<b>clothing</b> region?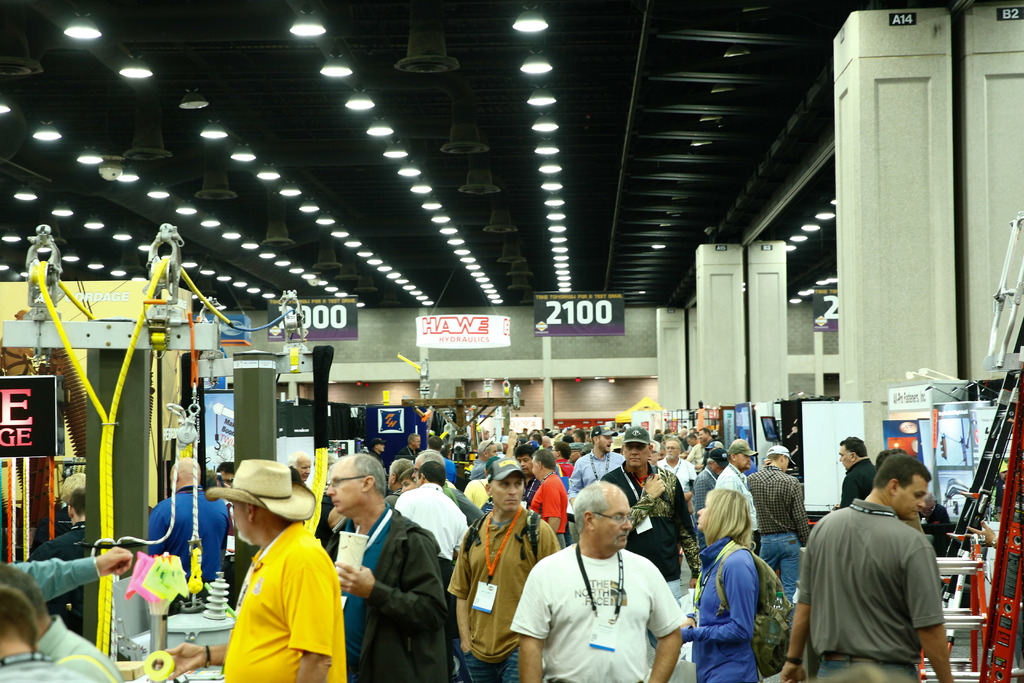
600 462 685 596
